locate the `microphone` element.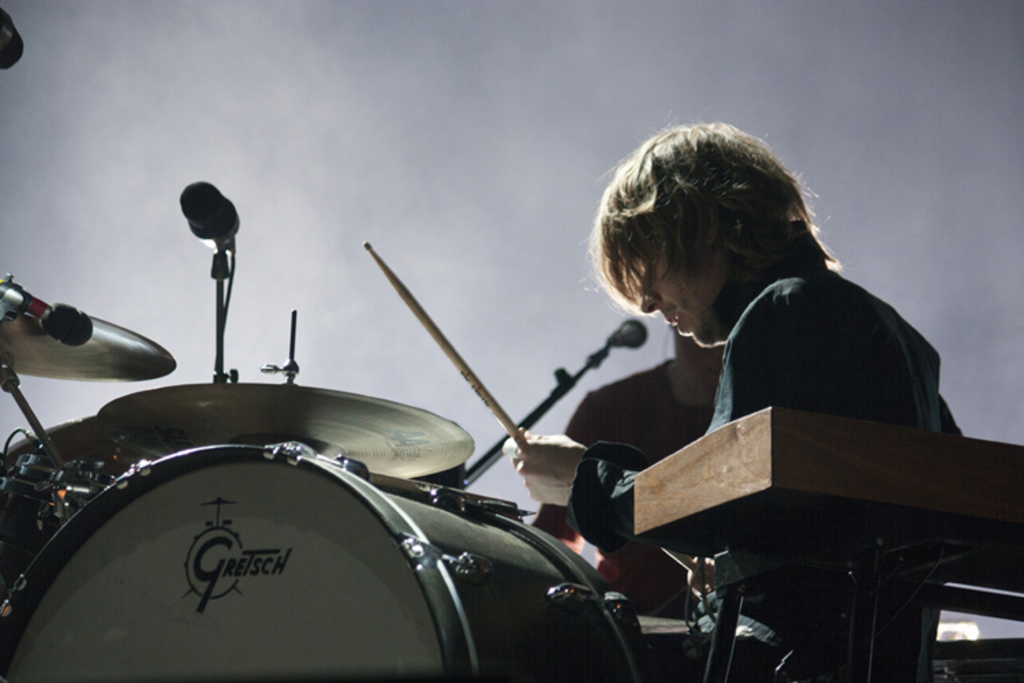
Element bbox: x1=158, y1=198, x2=239, y2=261.
